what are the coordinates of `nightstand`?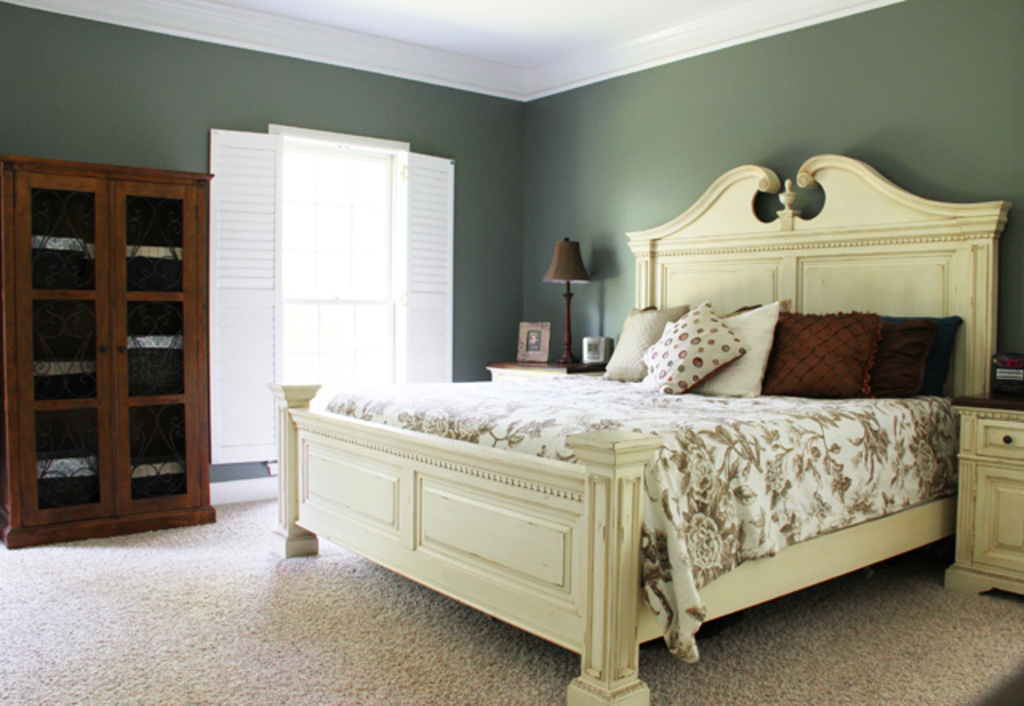
(946, 407, 1022, 596).
